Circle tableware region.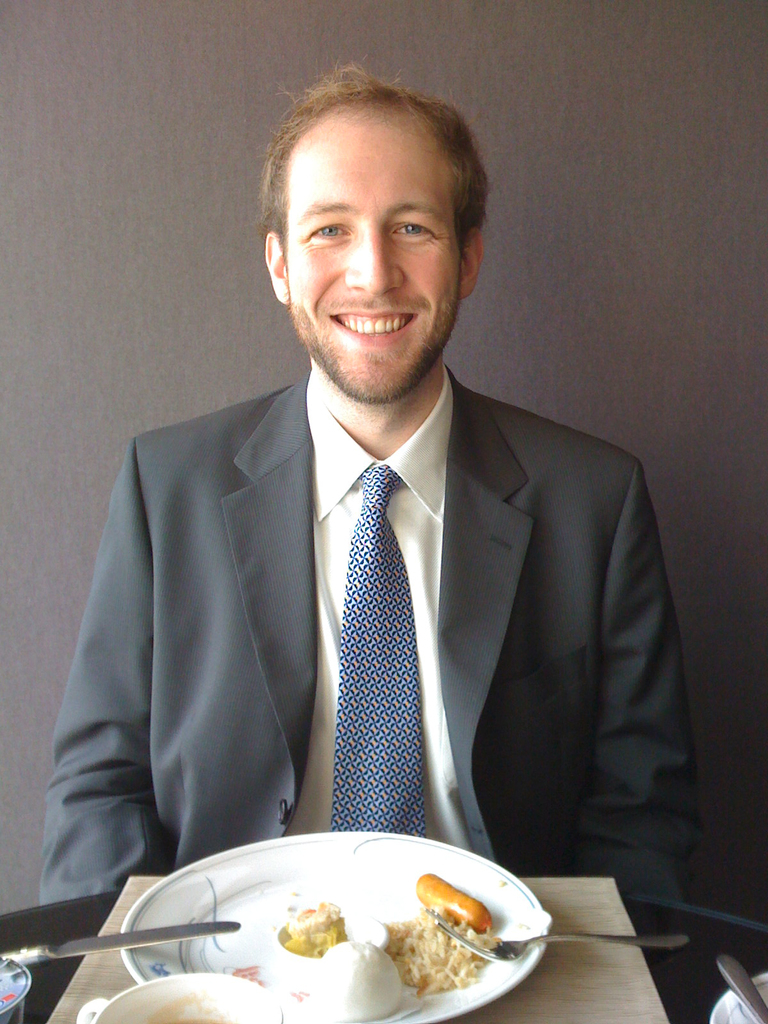
Region: crop(77, 966, 287, 1023).
